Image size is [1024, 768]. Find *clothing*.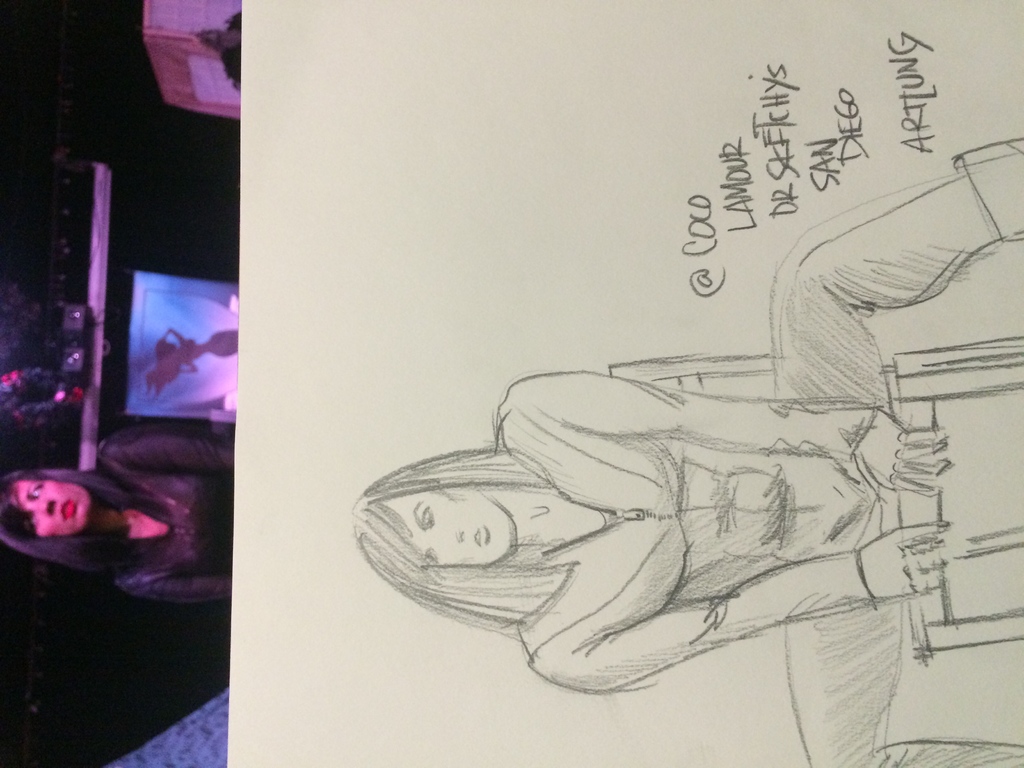
BBox(111, 428, 232, 600).
